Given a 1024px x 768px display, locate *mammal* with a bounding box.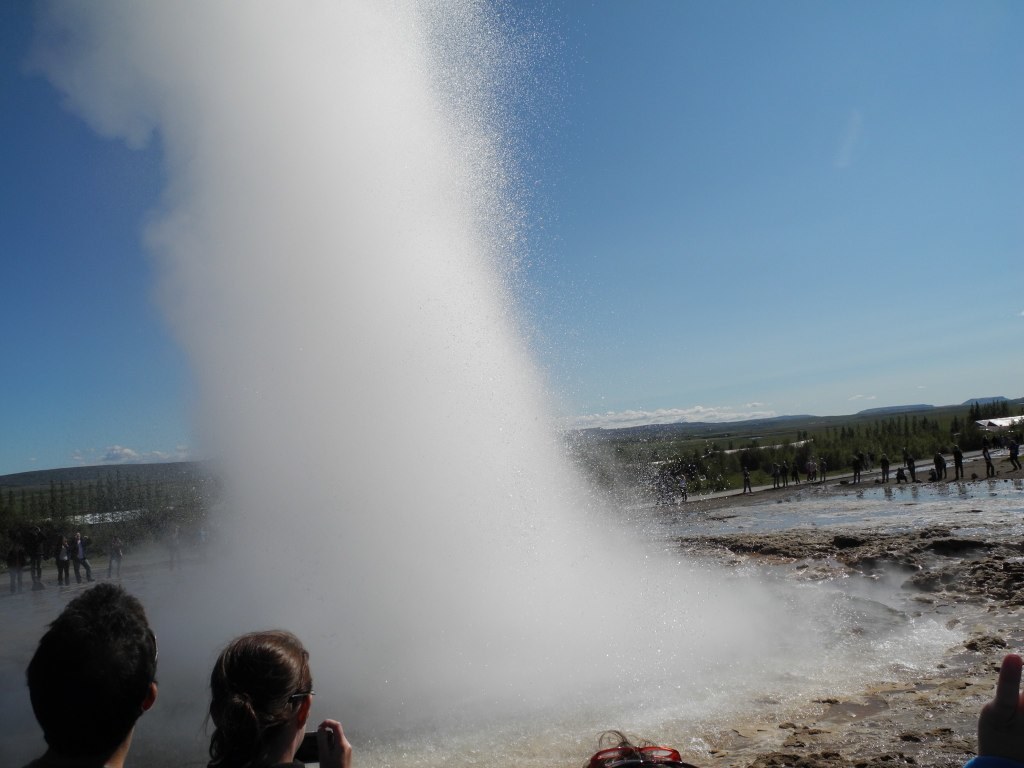
Located: [x1=963, y1=654, x2=1022, y2=767].
